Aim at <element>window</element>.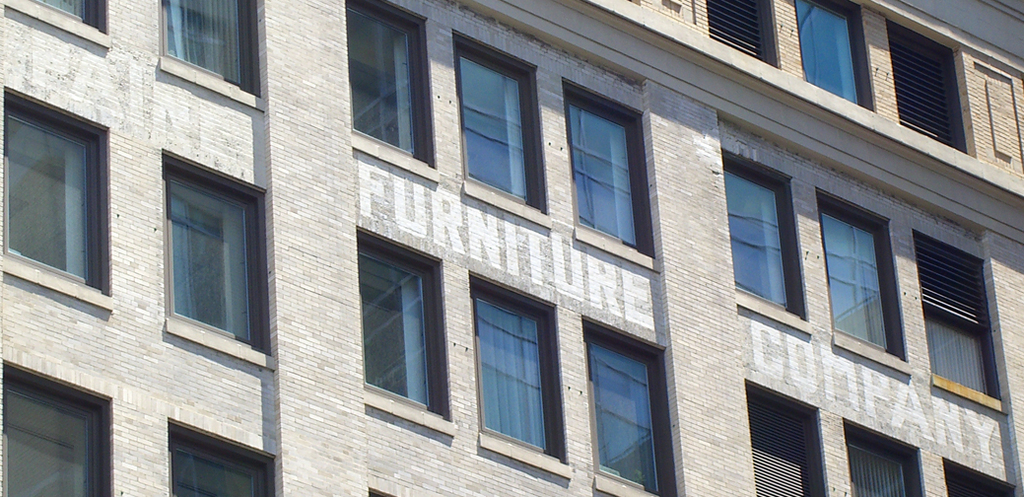
Aimed at crop(819, 190, 908, 366).
